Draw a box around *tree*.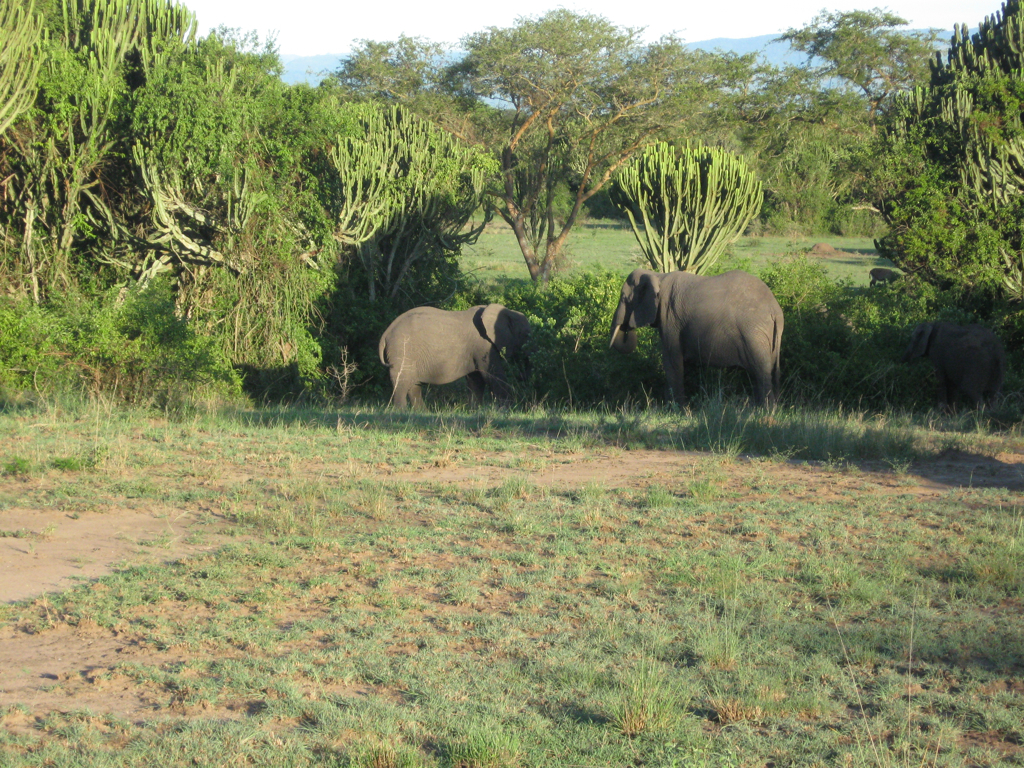
[x1=303, y1=5, x2=760, y2=310].
